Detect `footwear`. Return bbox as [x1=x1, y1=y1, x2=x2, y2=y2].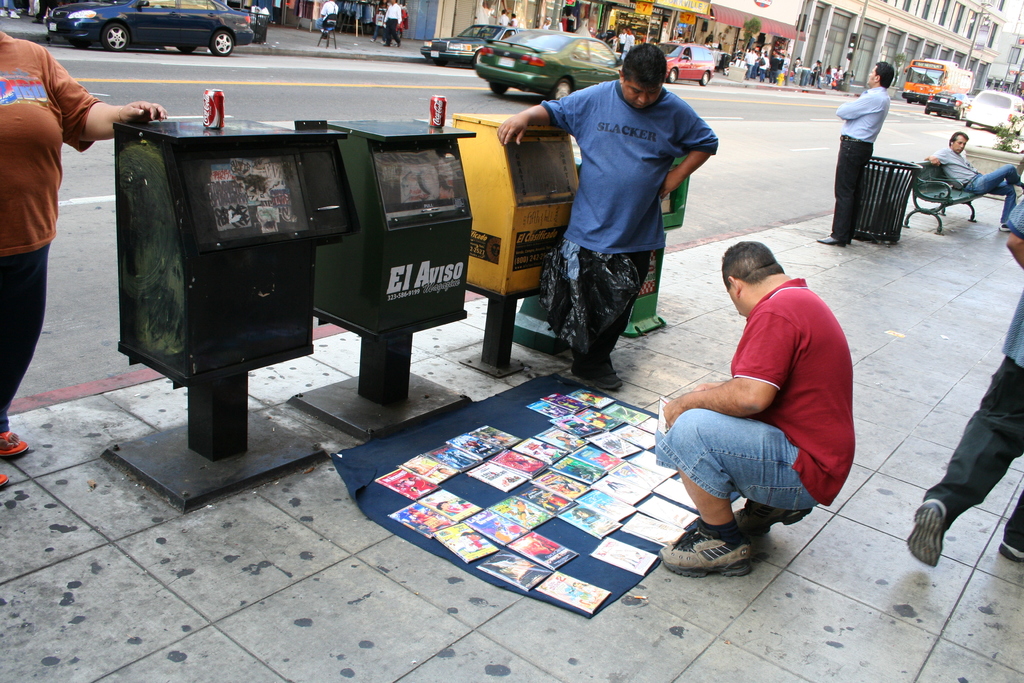
[x1=670, y1=524, x2=762, y2=588].
